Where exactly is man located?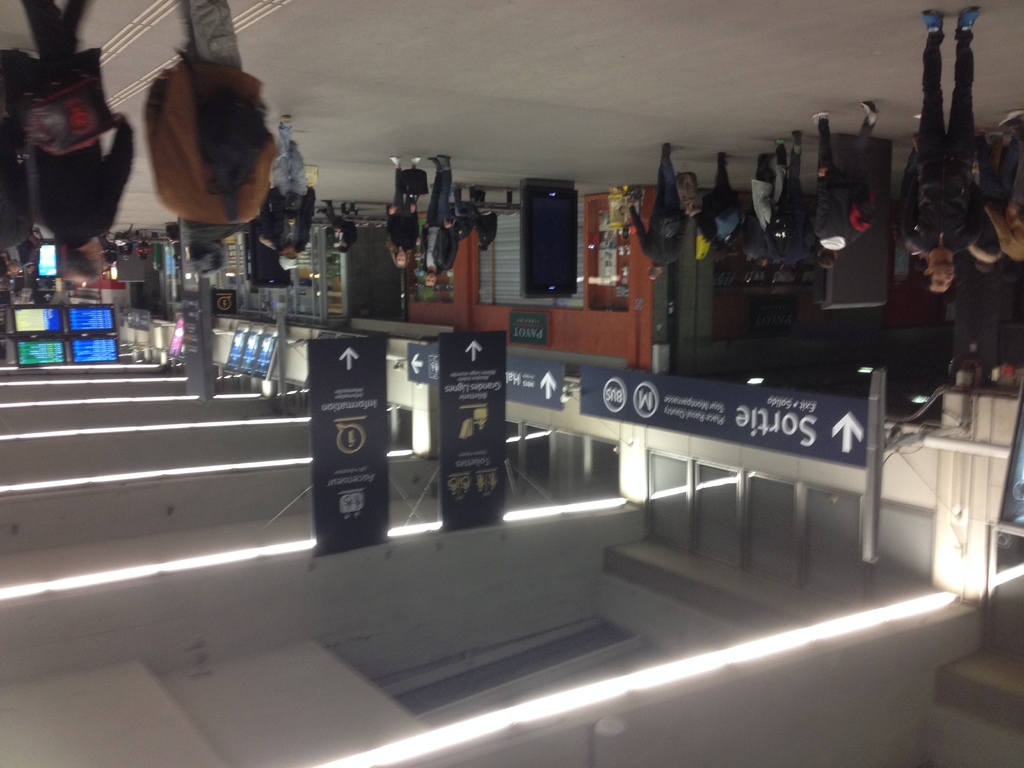
Its bounding box is rect(895, 9, 980, 294).
